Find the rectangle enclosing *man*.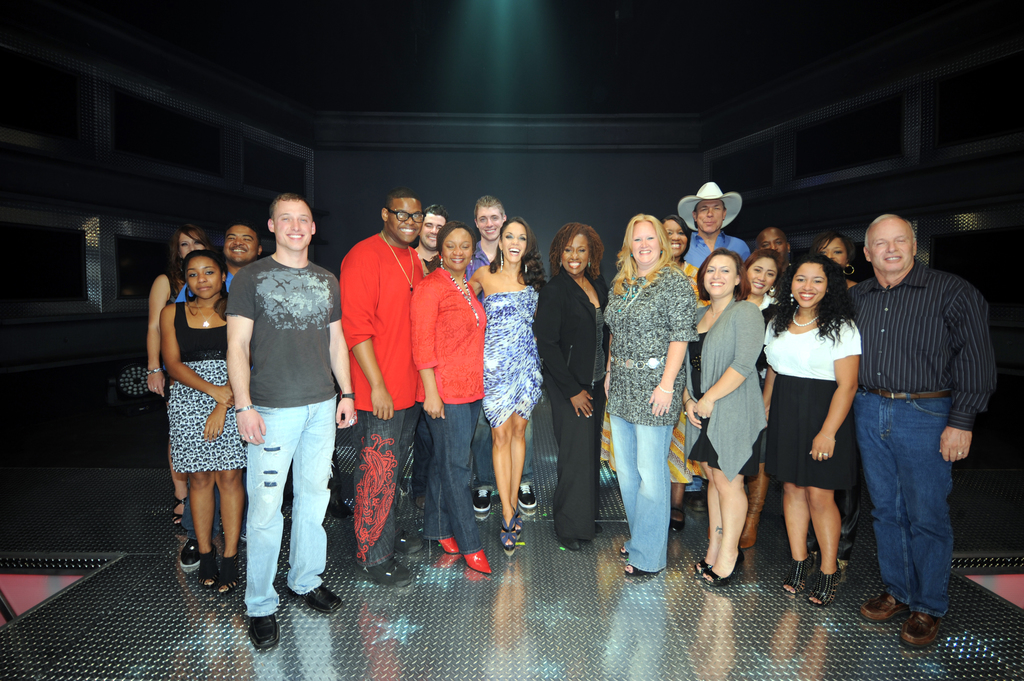
392 204 458 483.
